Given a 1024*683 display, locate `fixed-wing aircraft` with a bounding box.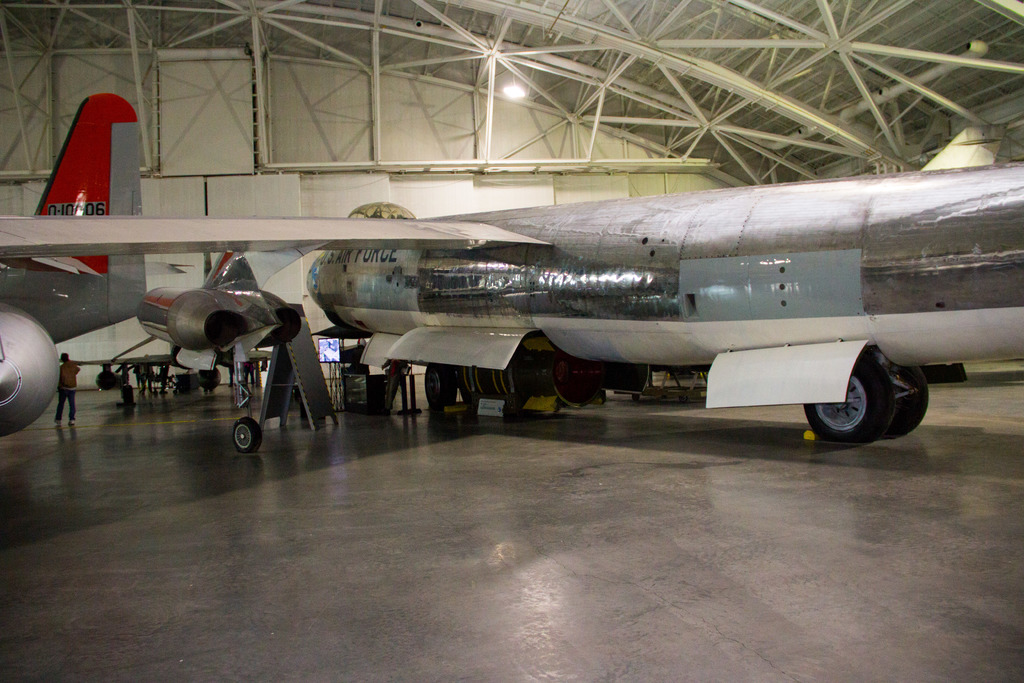
Located: 0:176:1023:441.
